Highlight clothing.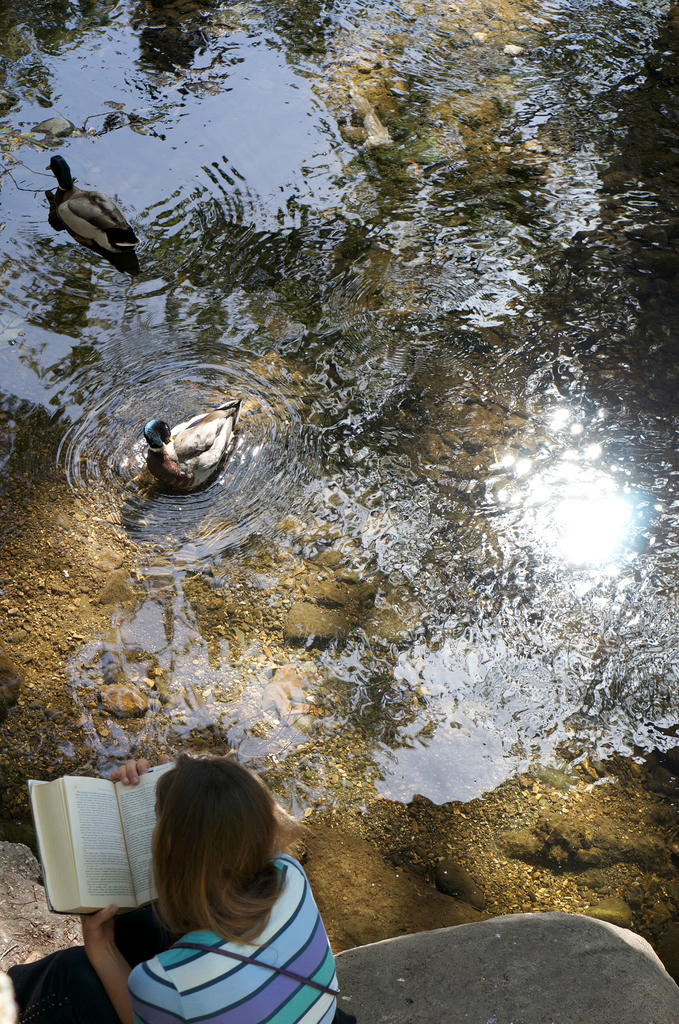
Highlighted region: [x1=104, y1=874, x2=346, y2=1014].
